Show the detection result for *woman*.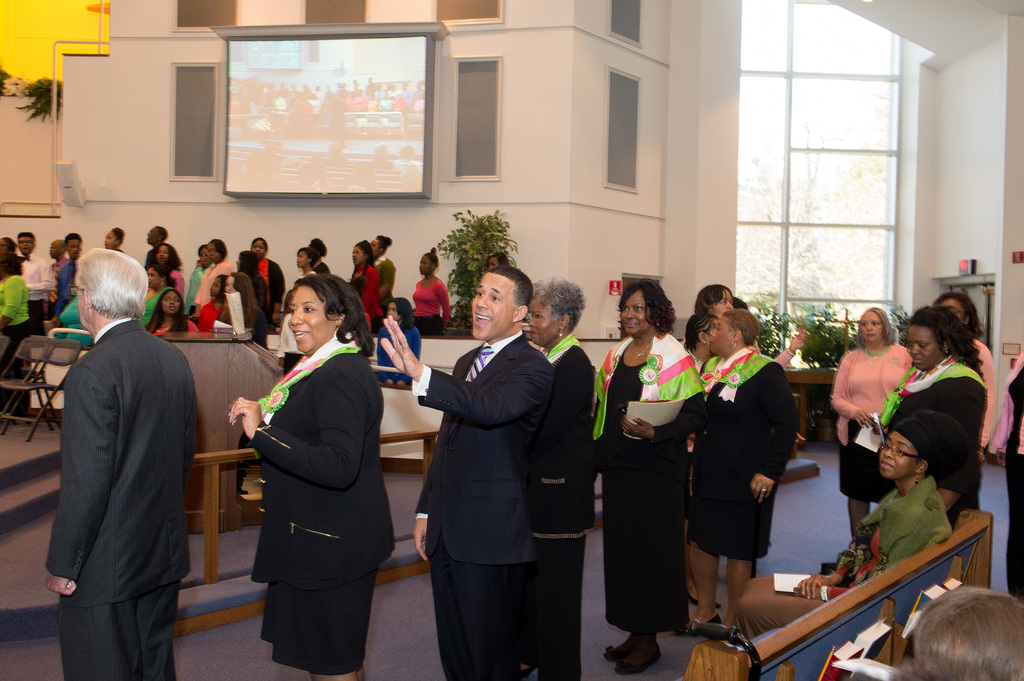
185/243/215/316.
